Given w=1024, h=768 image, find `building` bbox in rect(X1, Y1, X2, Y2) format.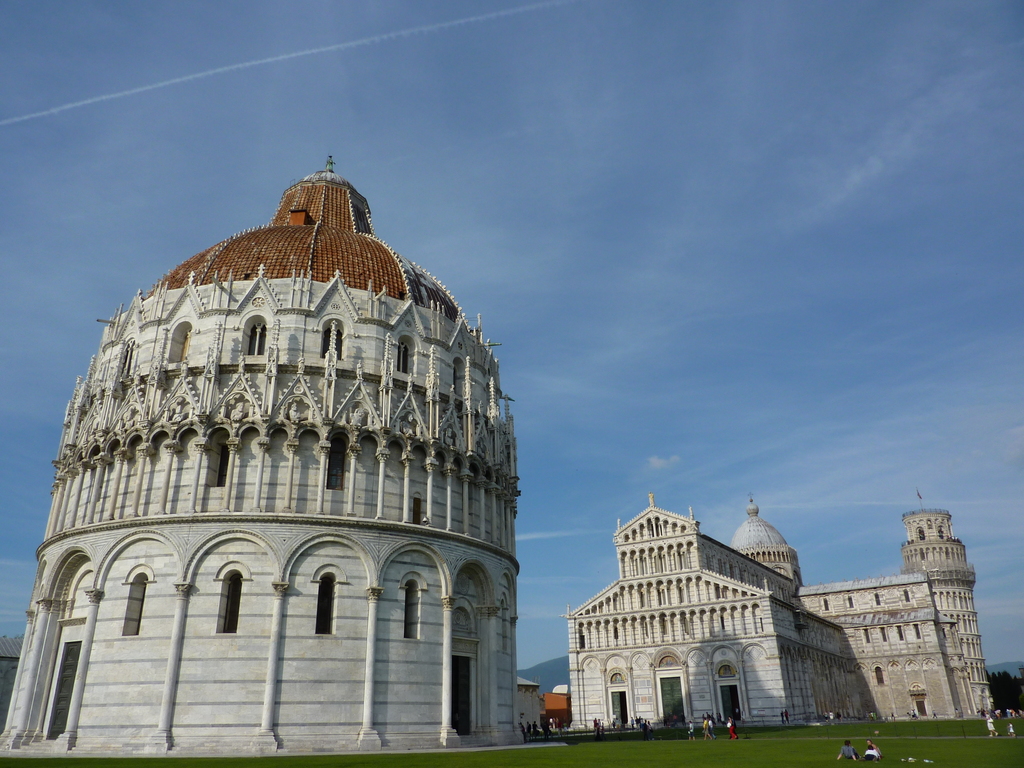
rect(558, 488, 1001, 728).
